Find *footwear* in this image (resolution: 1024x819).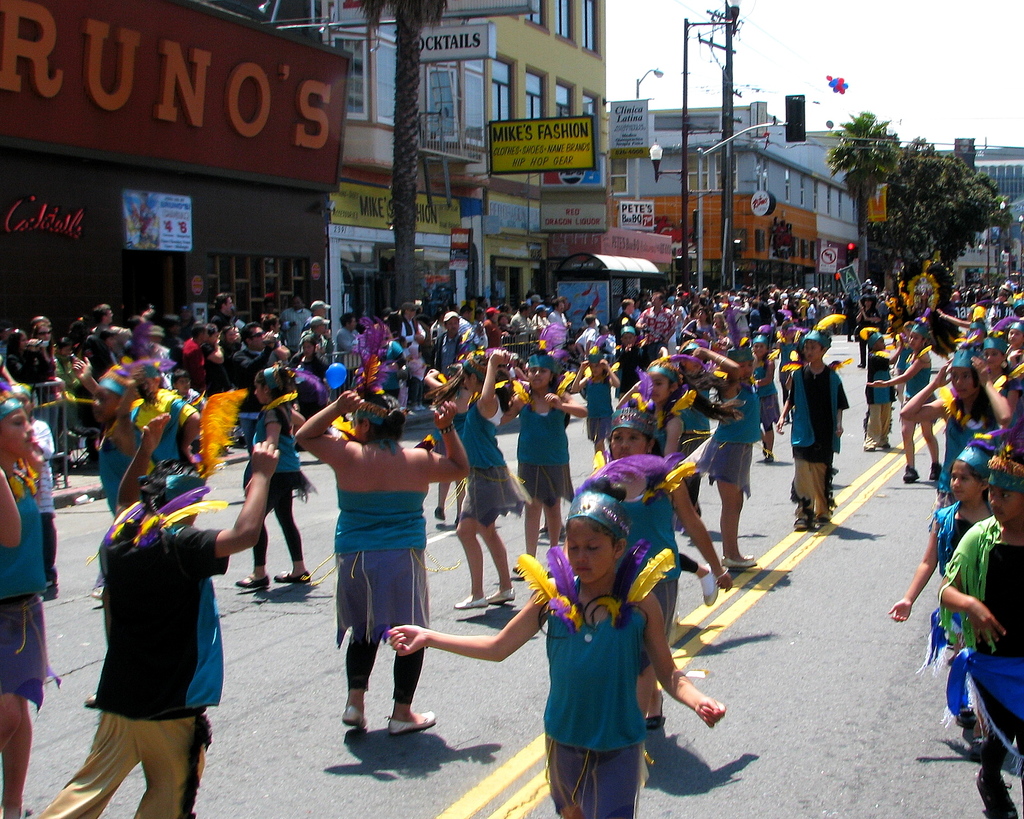
pyautogui.locateOnScreen(765, 451, 778, 463).
